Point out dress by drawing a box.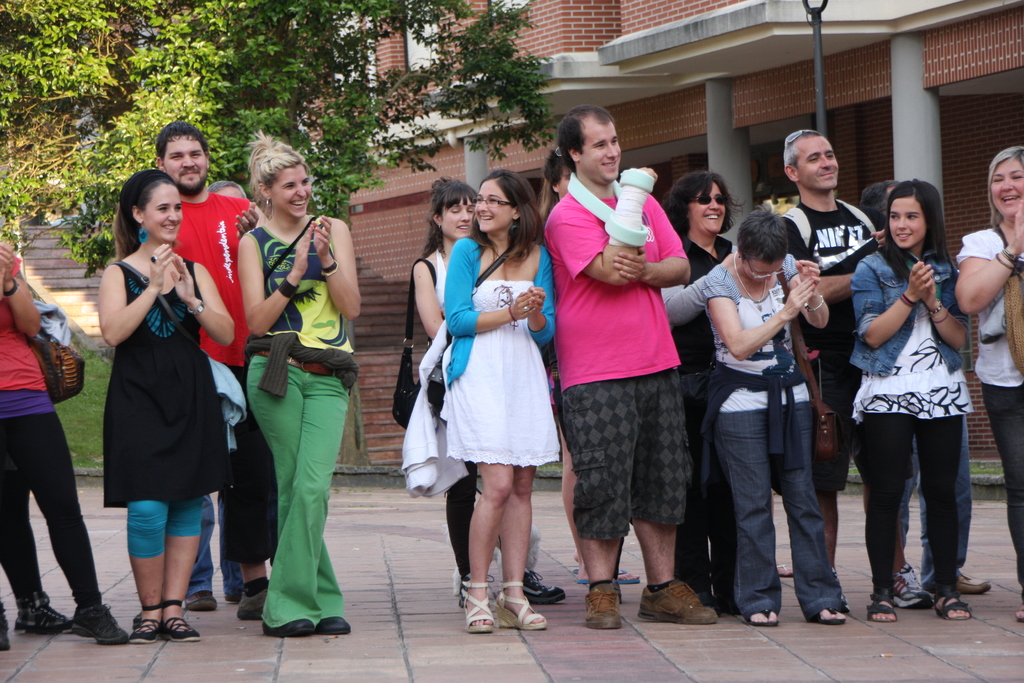
[left=435, top=226, right=585, bottom=468].
